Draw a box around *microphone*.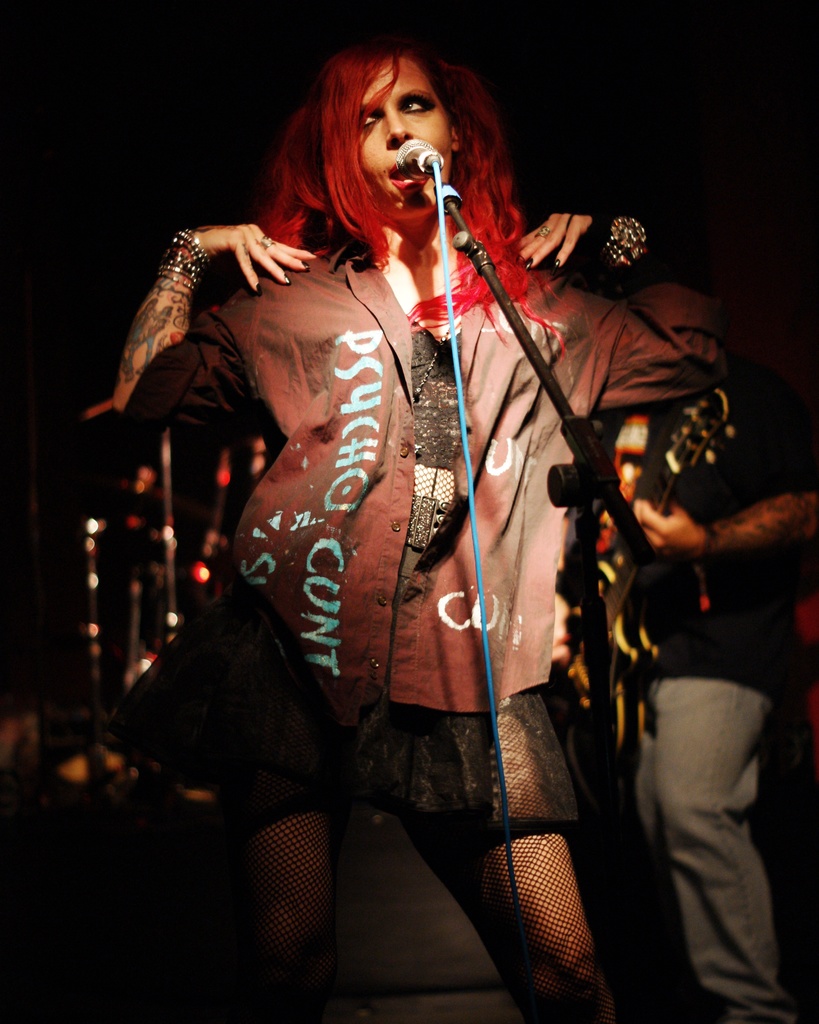
x1=399, y1=133, x2=444, y2=173.
